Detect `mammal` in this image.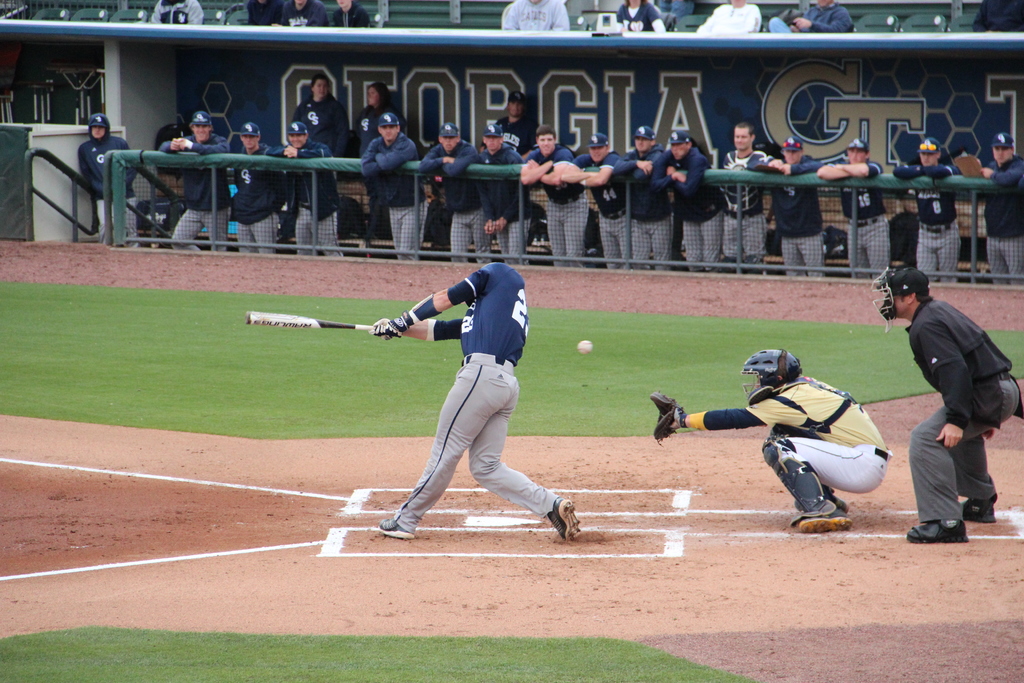
Detection: locate(328, 0, 374, 30).
